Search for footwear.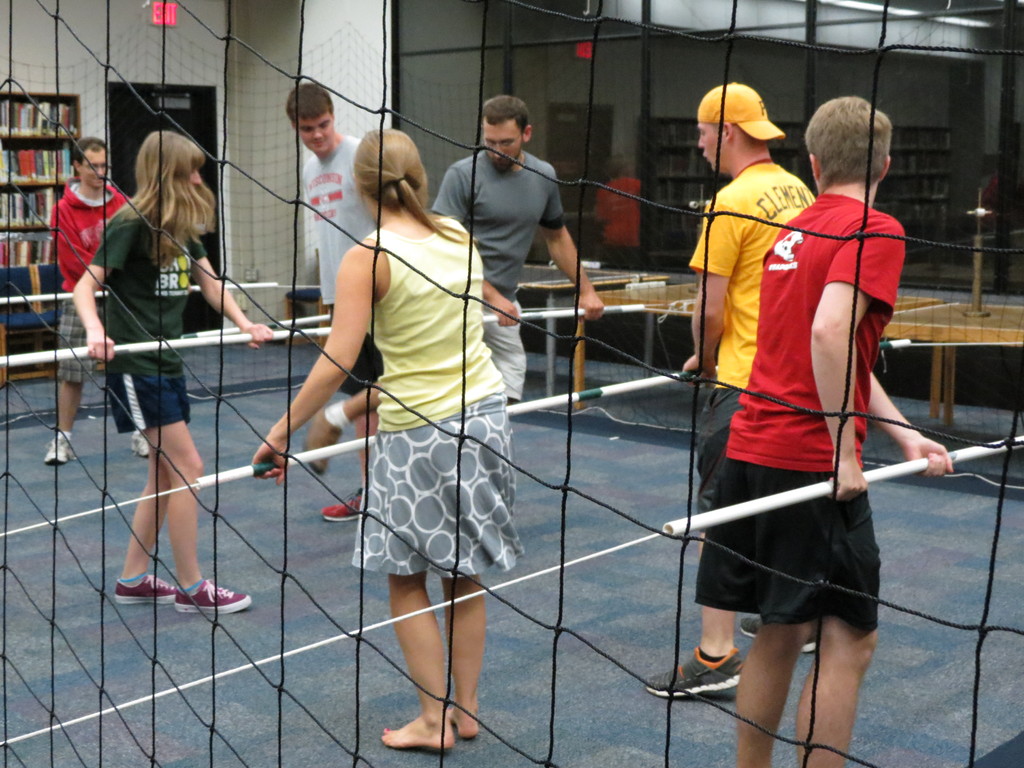
Found at crop(172, 569, 256, 613).
